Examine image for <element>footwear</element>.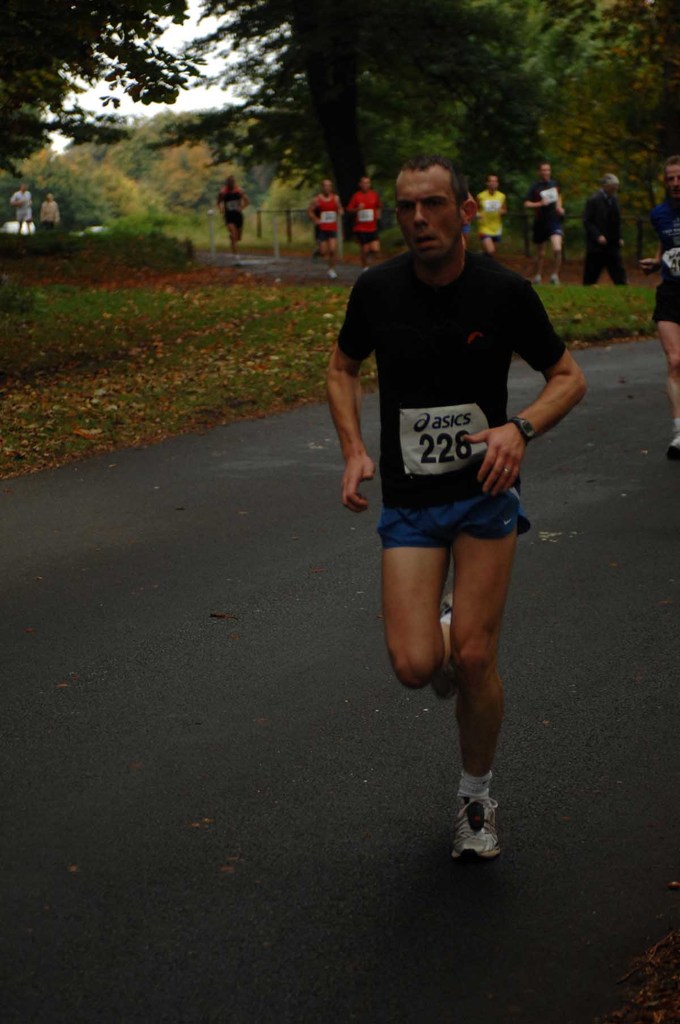
Examination result: crop(449, 796, 510, 875).
